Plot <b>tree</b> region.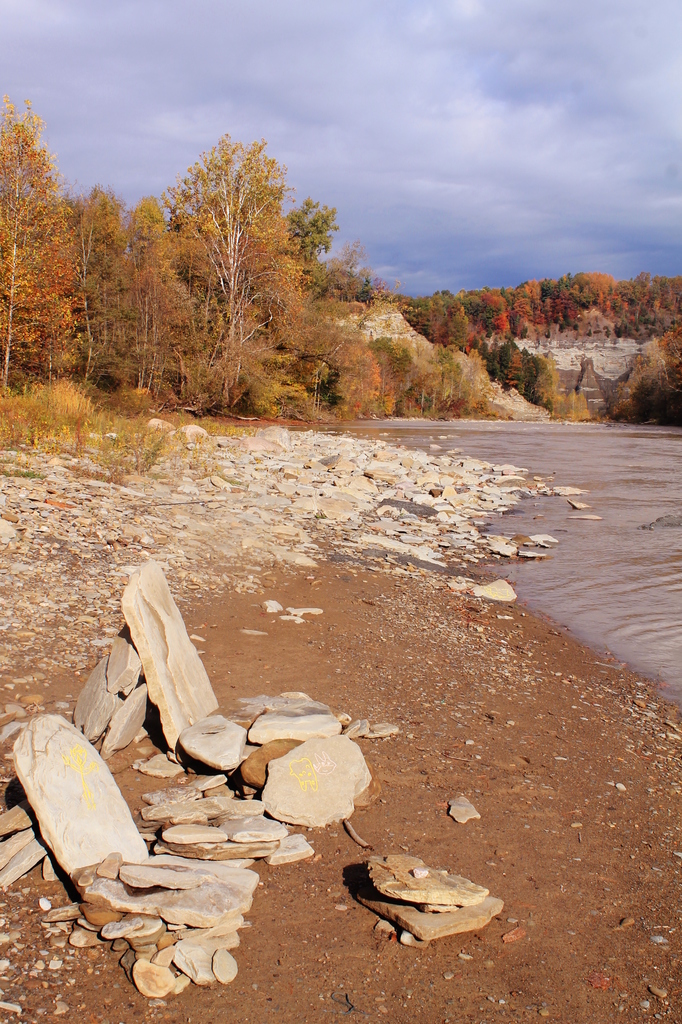
Plotted at <box>288,224,365,422</box>.
